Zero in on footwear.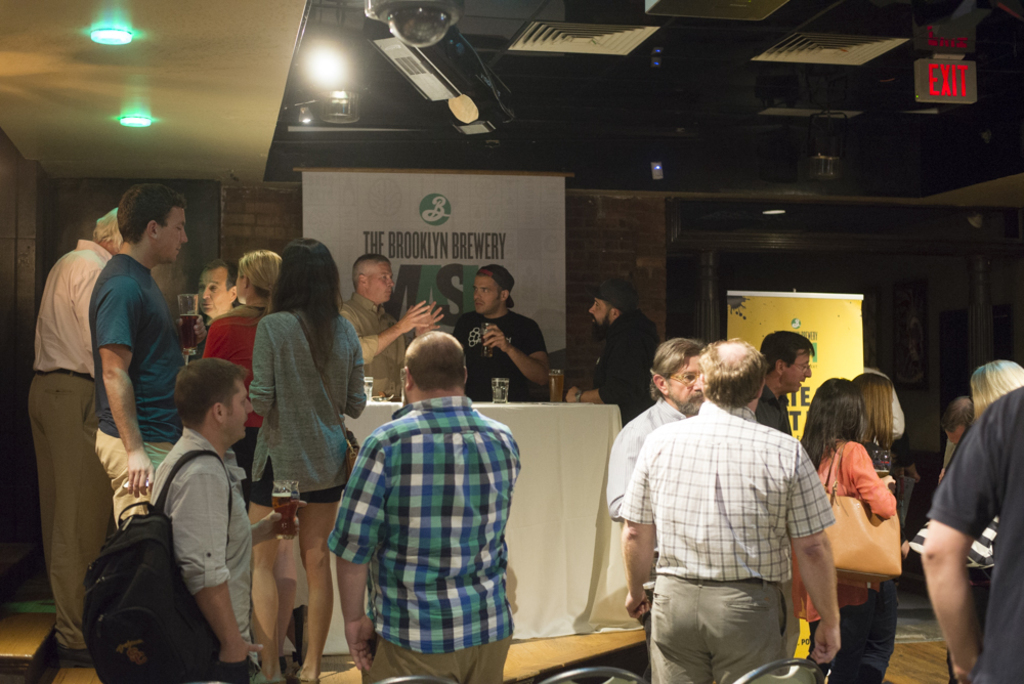
Zeroed in: (x1=55, y1=642, x2=98, y2=669).
